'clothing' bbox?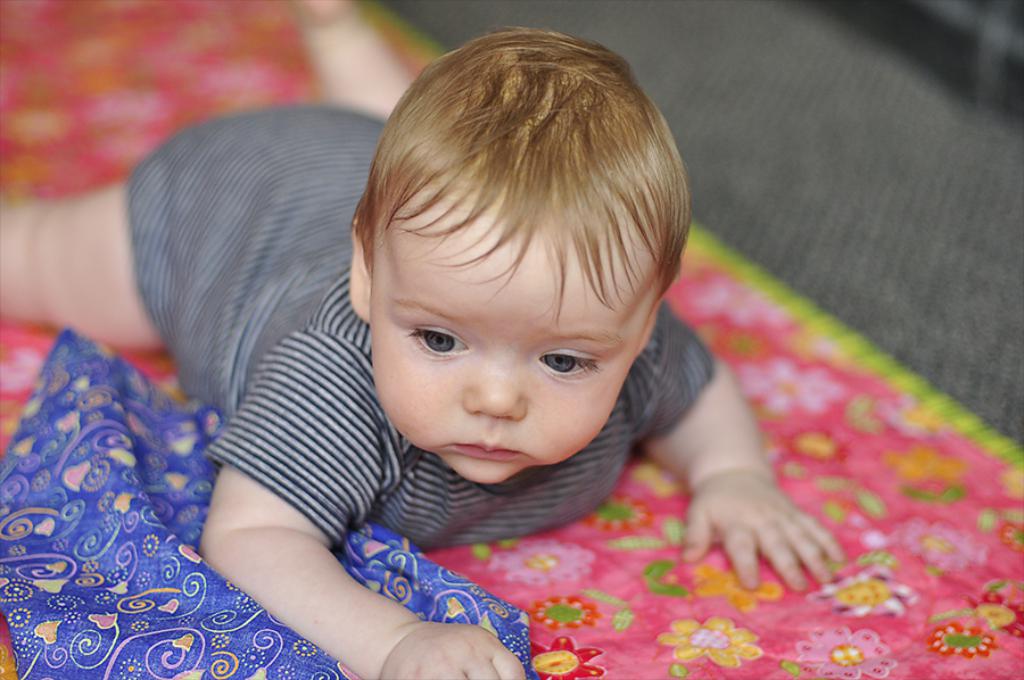
pyautogui.locateOnScreen(113, 94, 828, 660)
